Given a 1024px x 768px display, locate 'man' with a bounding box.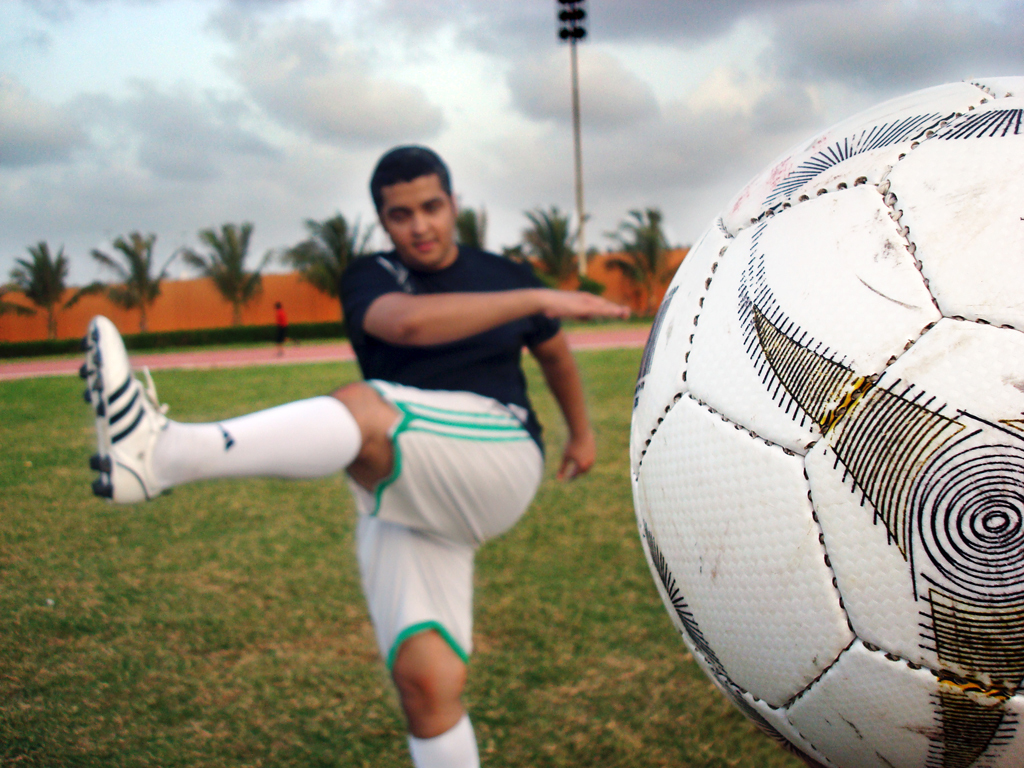
Located: 80,143,627,767.
